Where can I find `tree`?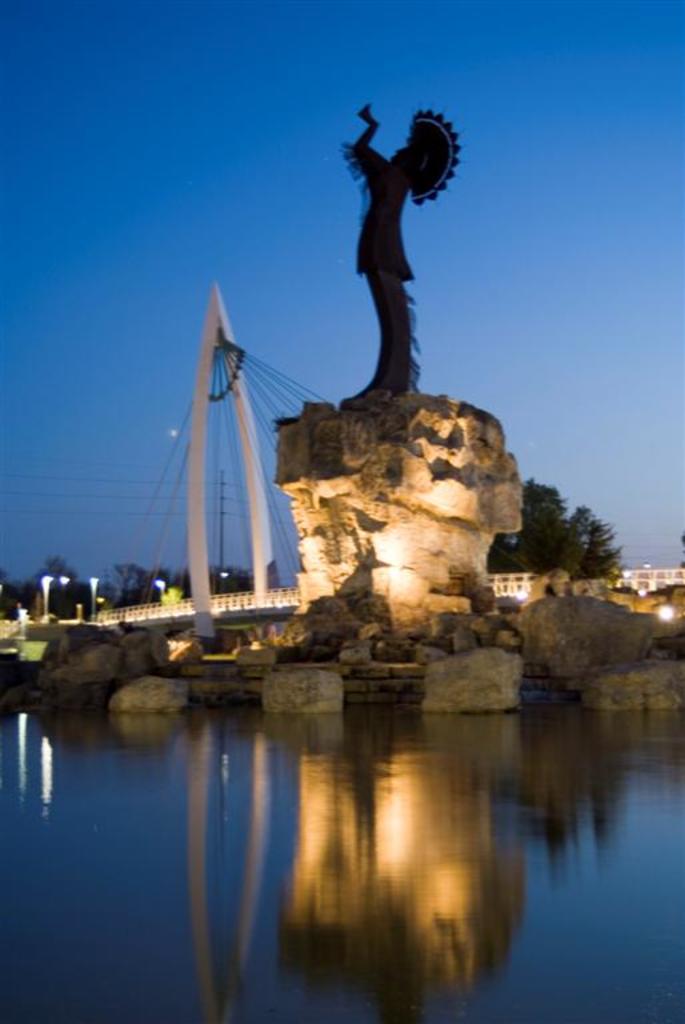
You can find it at x1=542 y1=503 x2=620 y2=583.
